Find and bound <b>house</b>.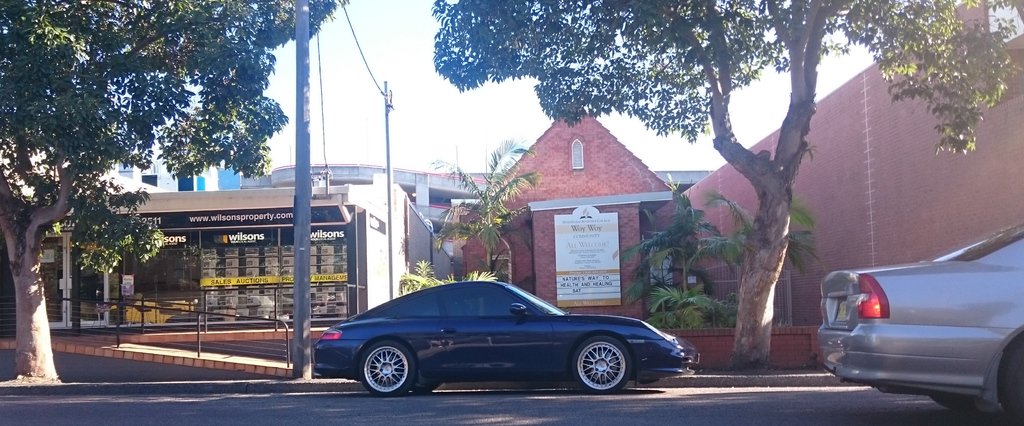
Bound: {"x1": 0, "y1": 160, "x2": 455, "y2": 333}.
